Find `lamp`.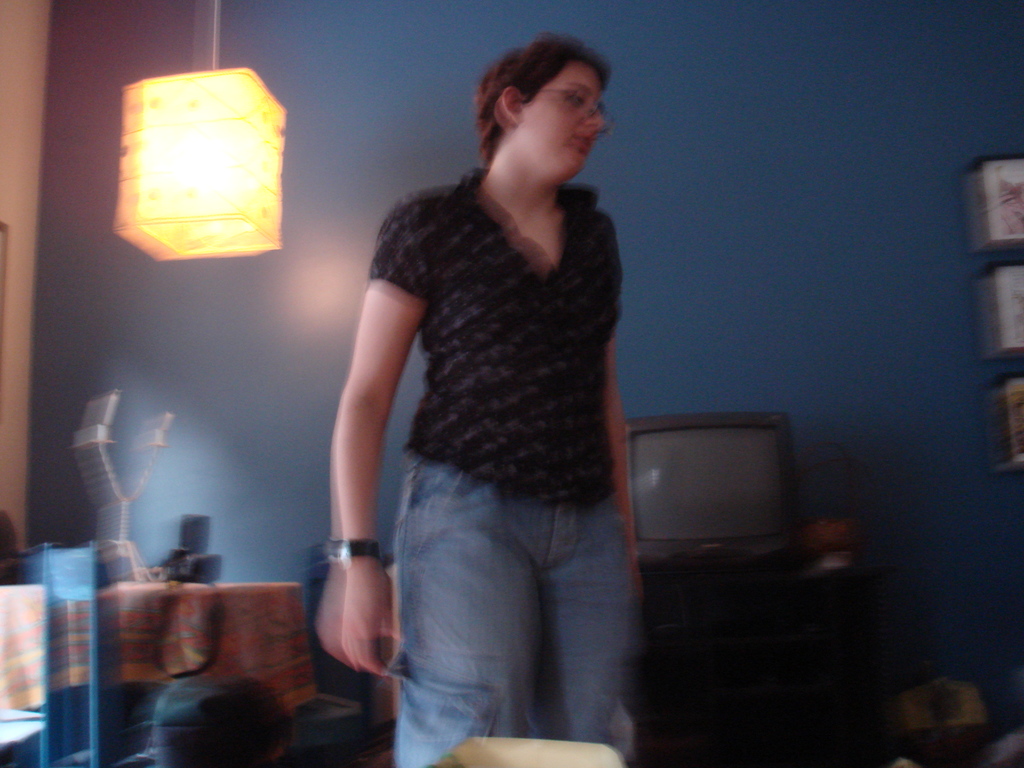
bbox=(89, 394, 172, 580).
